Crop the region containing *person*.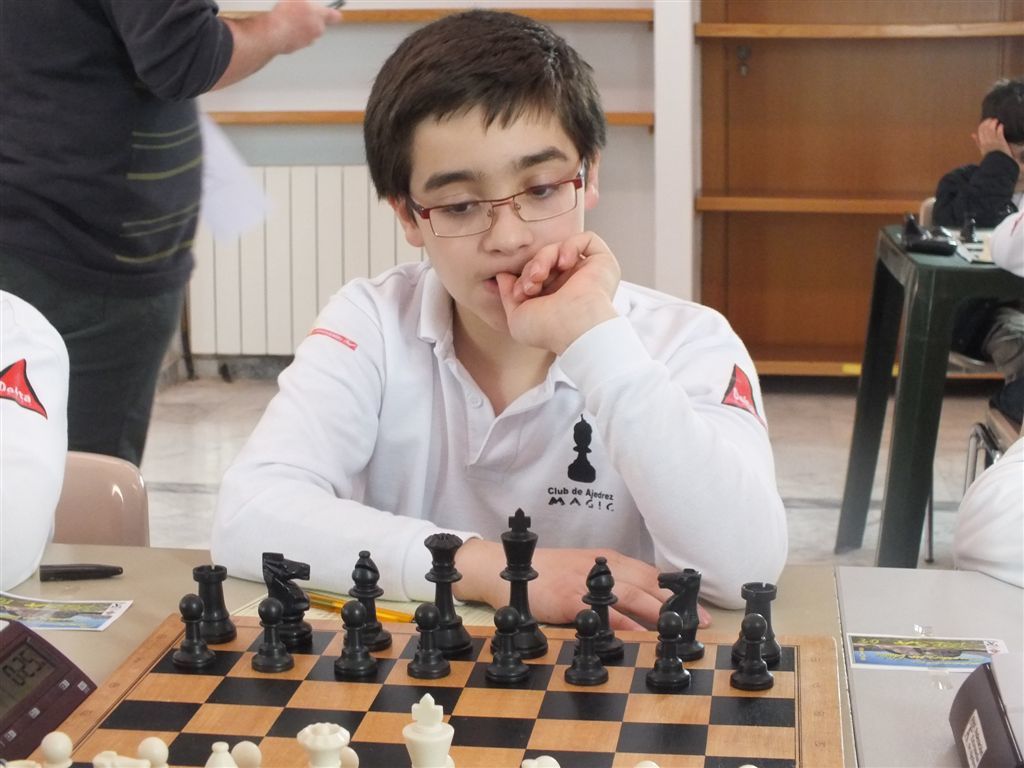
Crop region: 914:67:1023:389.
